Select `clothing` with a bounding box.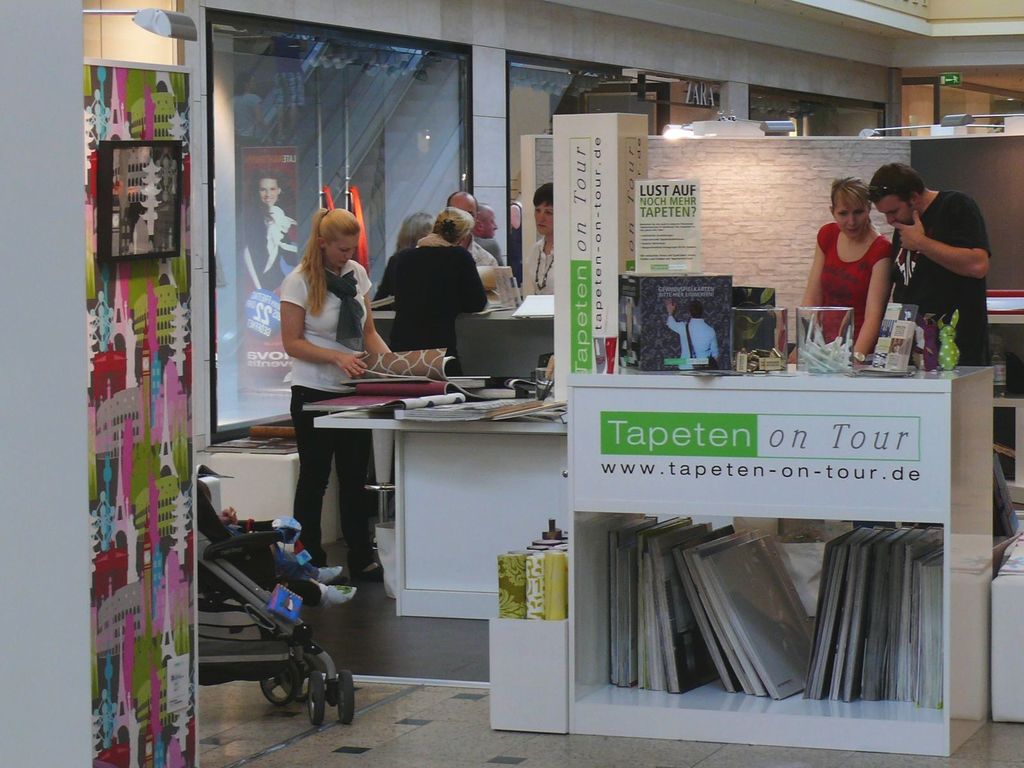
{"left": 282, "top": 262, "right": 375, "bottom": 581}.
